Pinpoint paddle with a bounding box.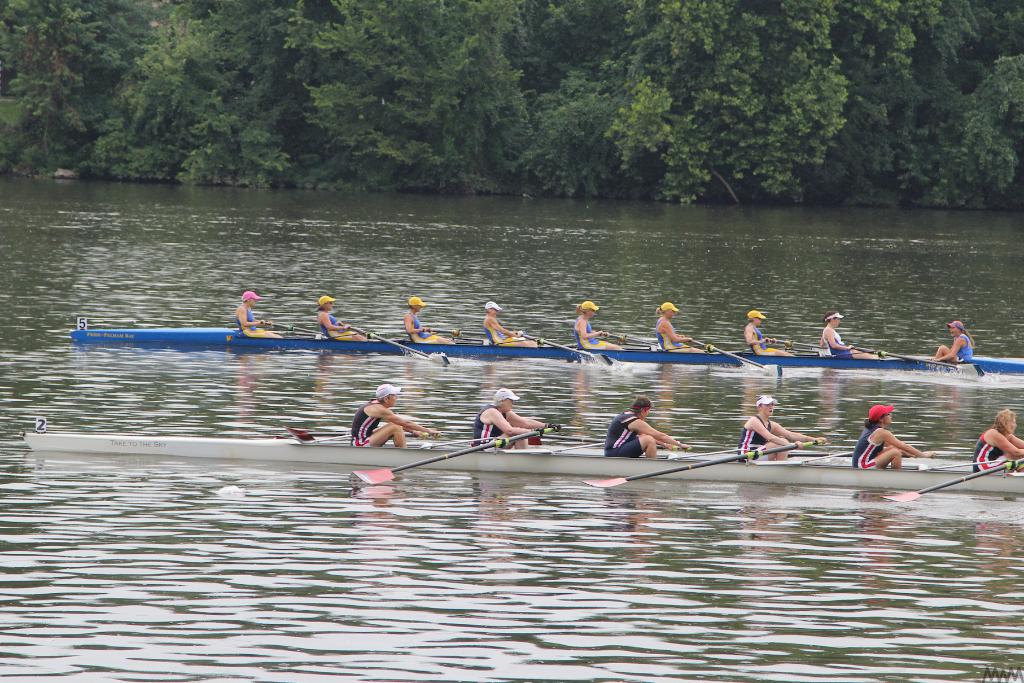
353:418:568:483.
